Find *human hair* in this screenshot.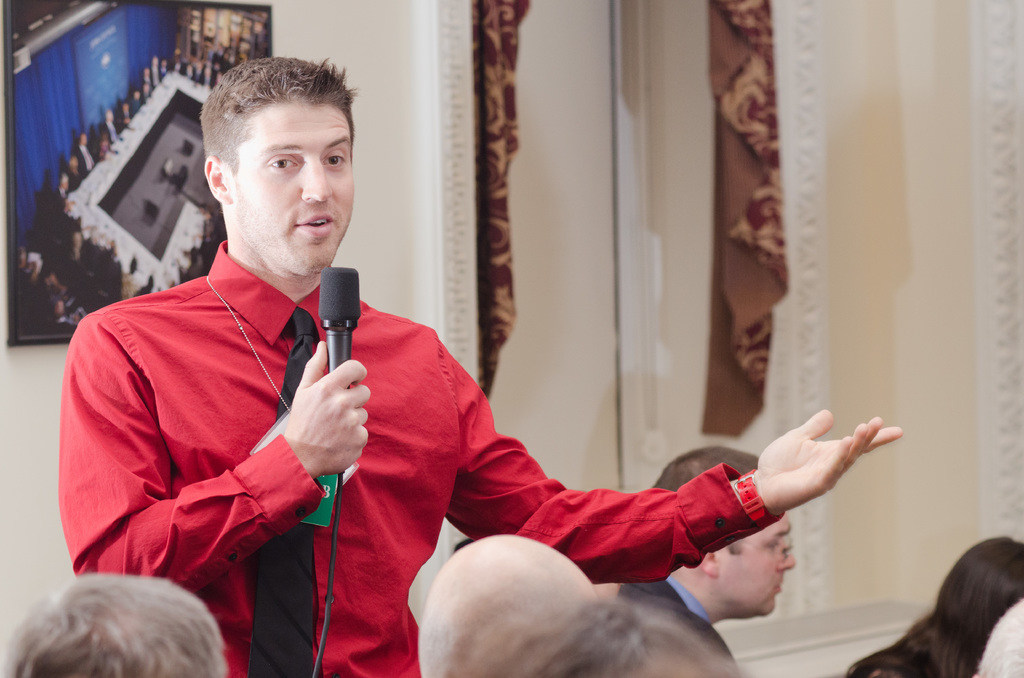
The bounding box for *human hair* is x1=449 y1=597 x2=669 y2=677.
